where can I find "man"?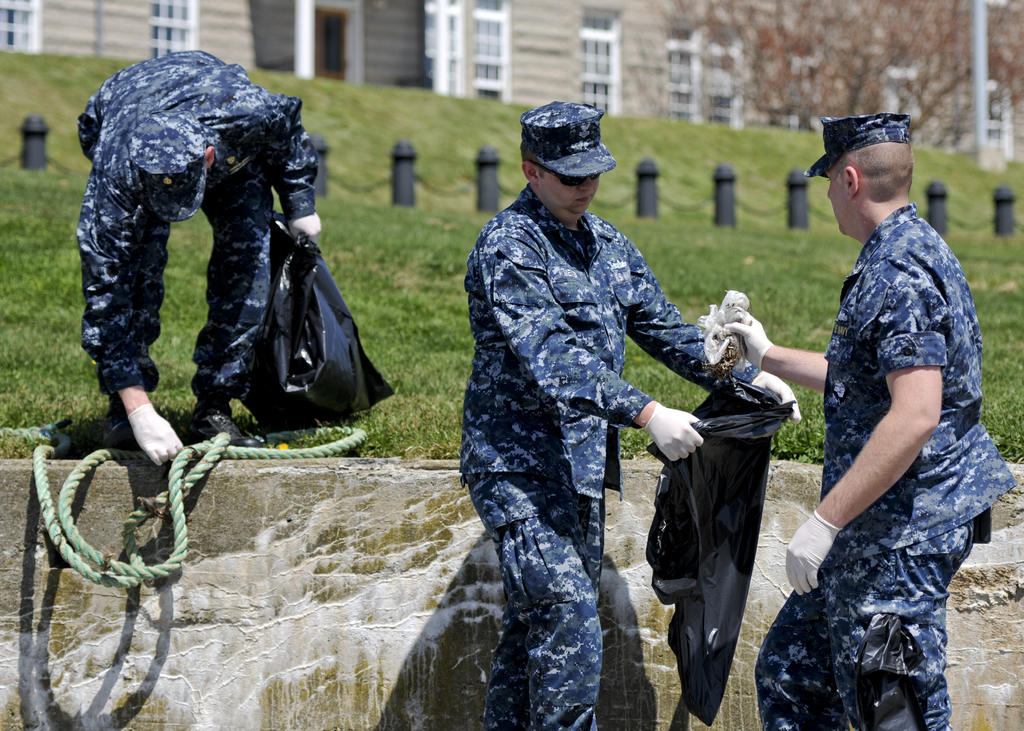
You can find it at (x1=758, y1=89, x2=1002, y2=723).
